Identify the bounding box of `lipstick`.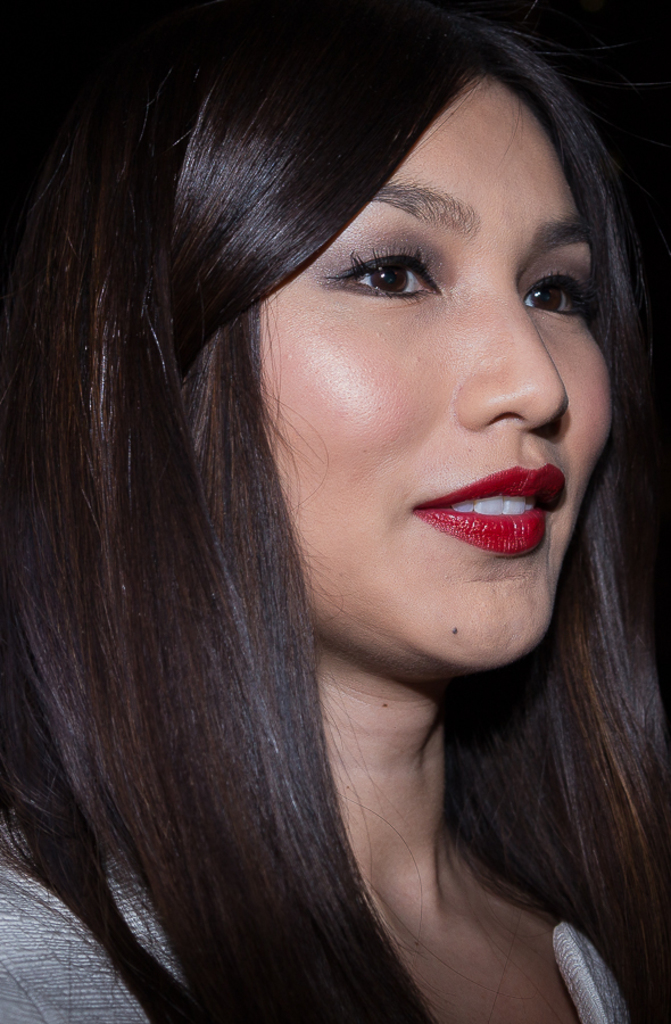
407/464/573/563.
